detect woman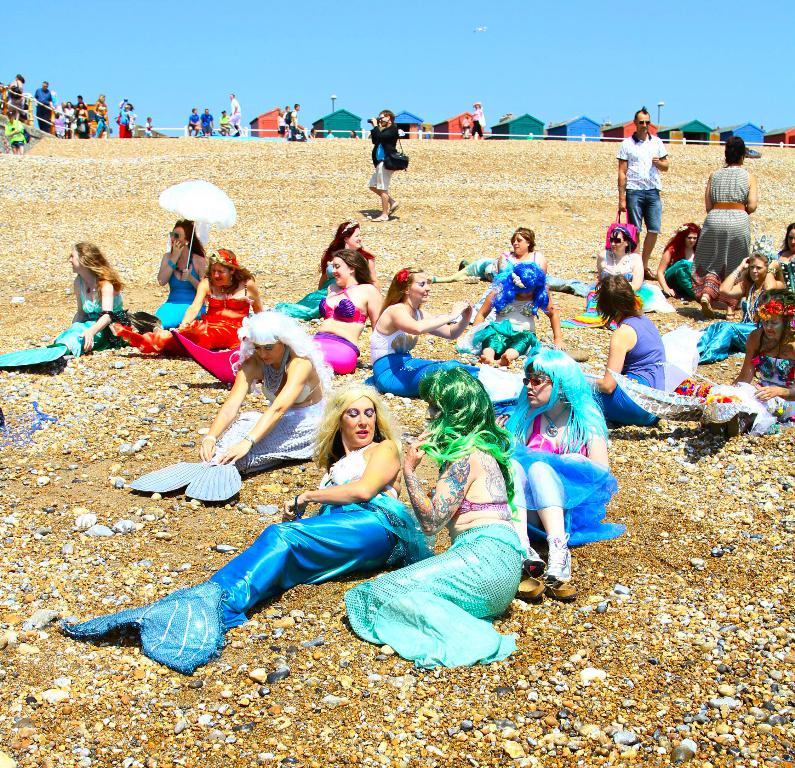
[left=587, top=272, right=667, bottom=430]
